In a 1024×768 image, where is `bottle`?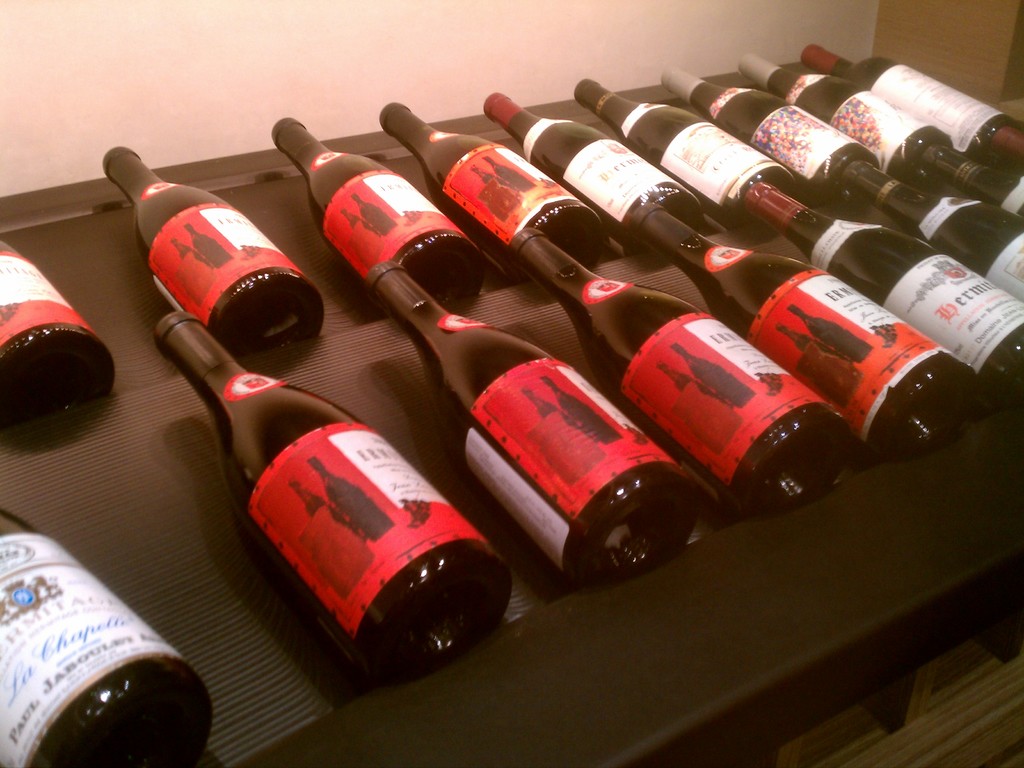
left=374, top=98, right=604, bottom=275.
